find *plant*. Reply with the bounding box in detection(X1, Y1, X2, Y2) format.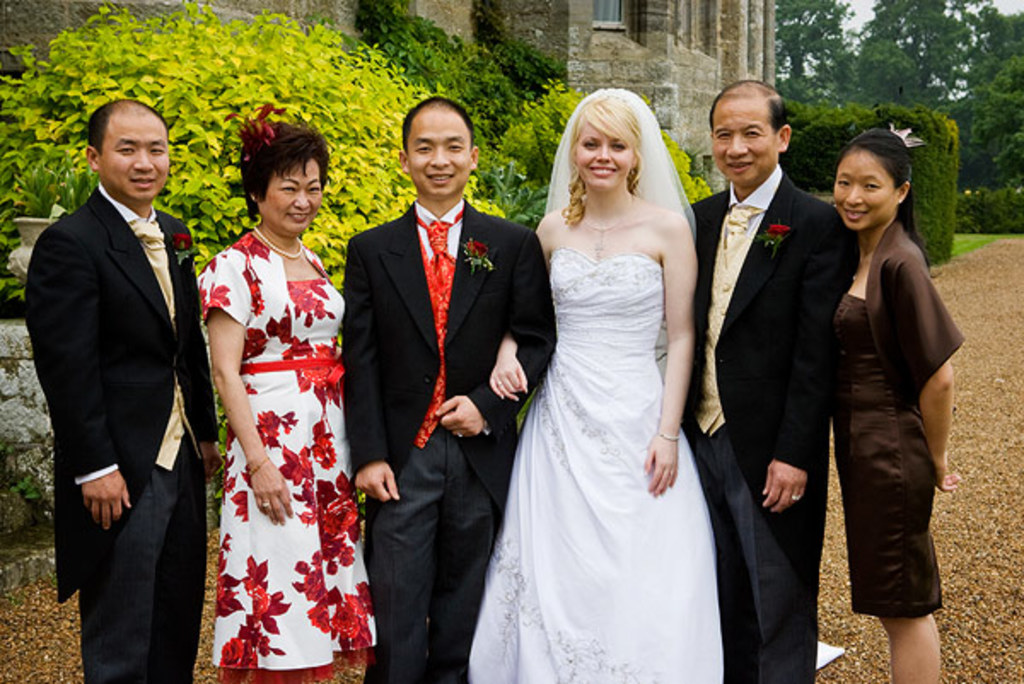
detection(777, 82, 956, 259).
